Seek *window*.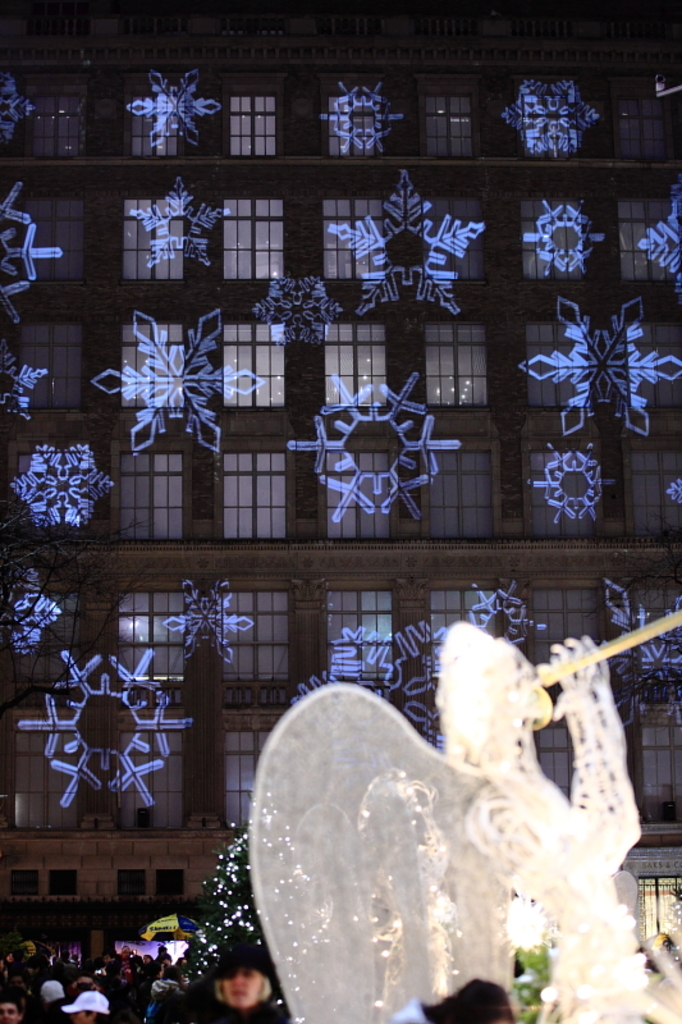
region(619, 846, 681, 972).
